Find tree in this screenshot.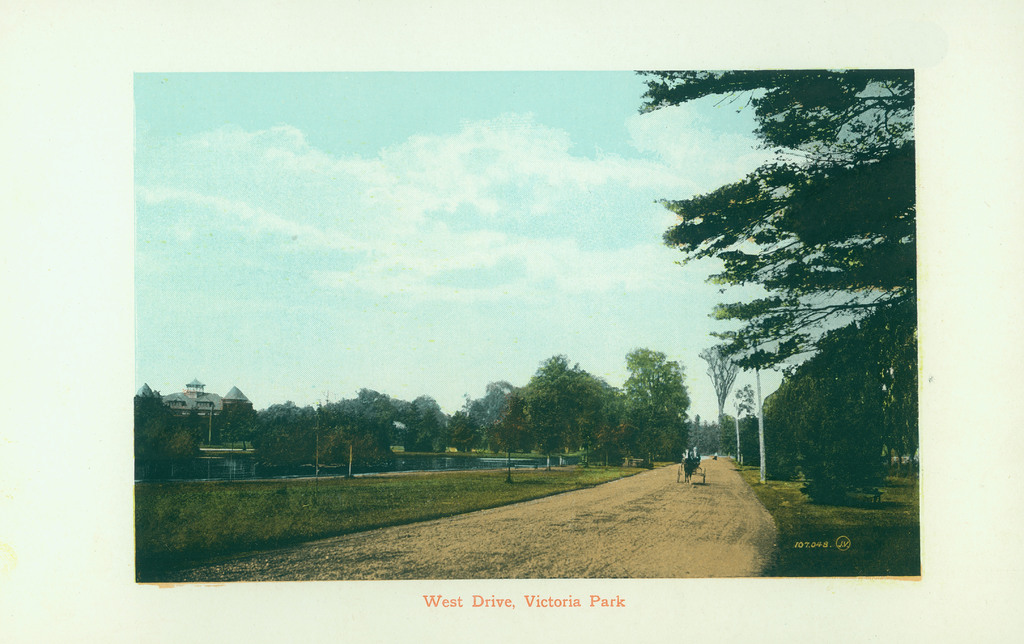
The bounding box for tree is [left=325, top=395, right=359, bottom=474].
